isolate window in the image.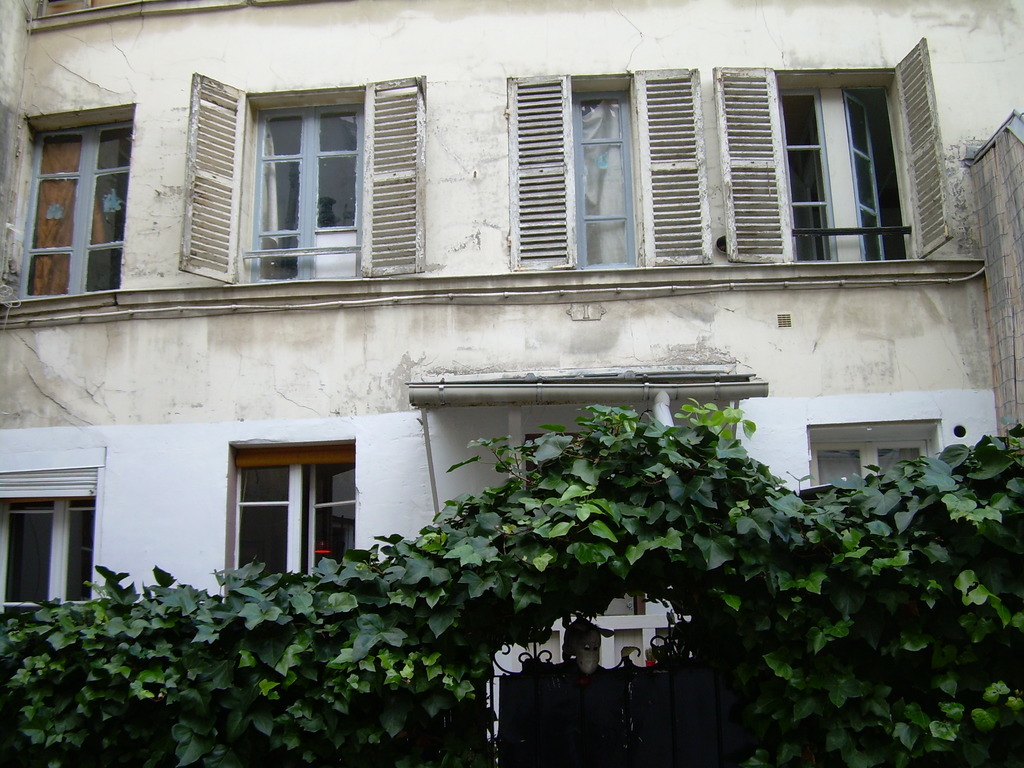
Isolated region: l=0, t=445, r=108, b=618.
